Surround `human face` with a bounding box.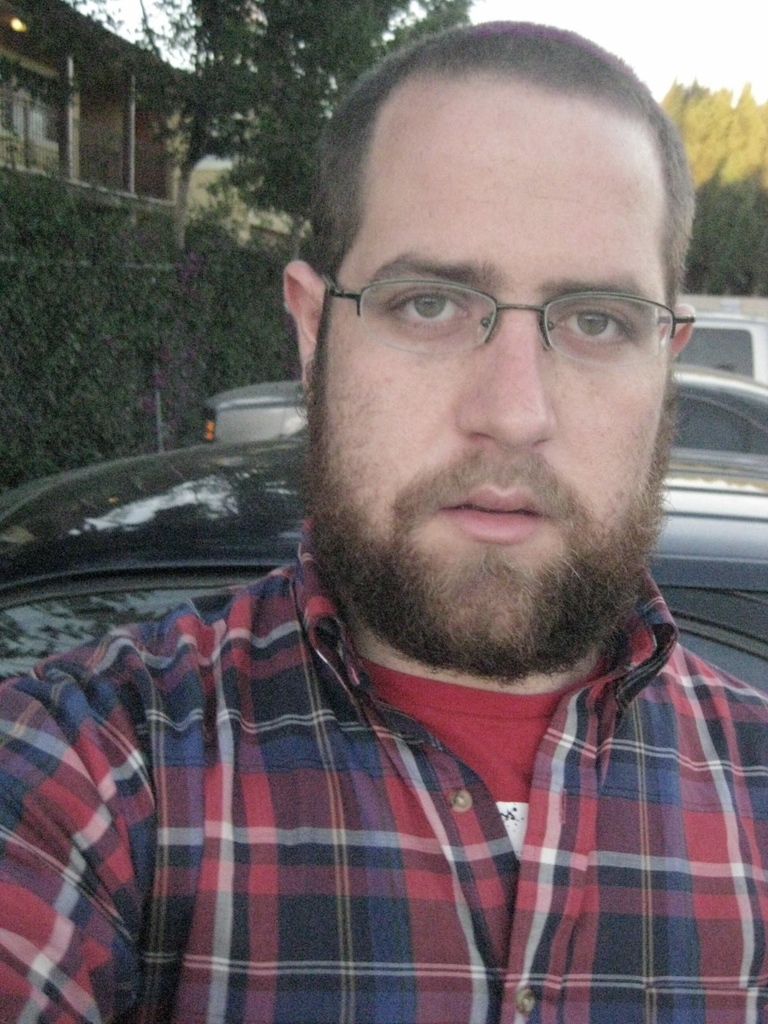
select_region(310, 85, 665, 659).
